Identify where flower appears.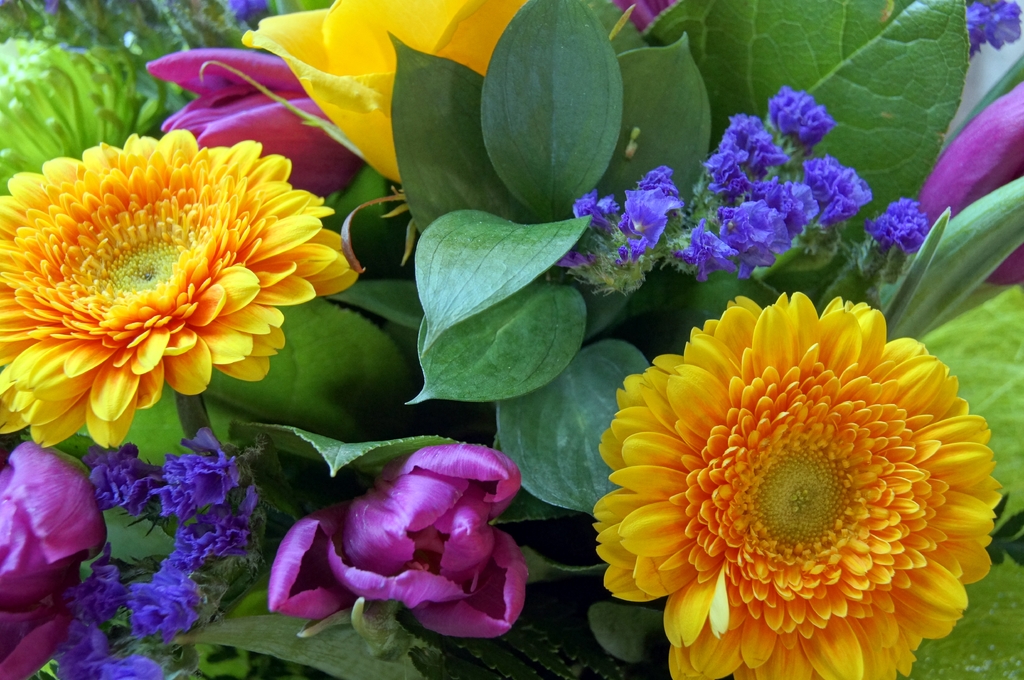
Appears at (241,0,529,186).
